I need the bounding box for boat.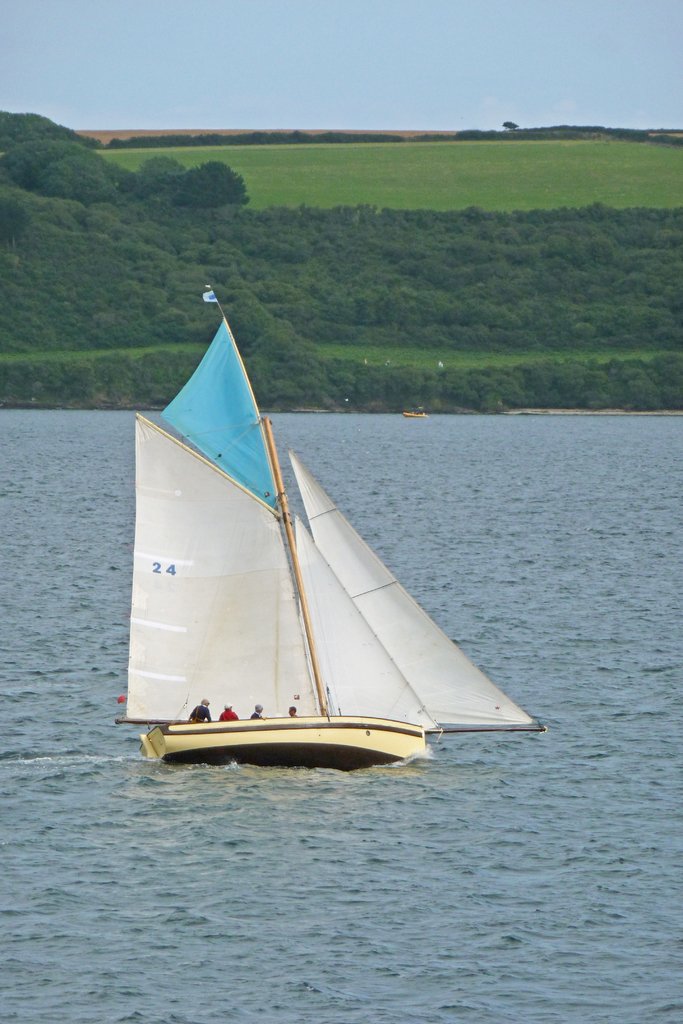
Here it is: <bbox>117, 283, 564, 799</bbox>.
